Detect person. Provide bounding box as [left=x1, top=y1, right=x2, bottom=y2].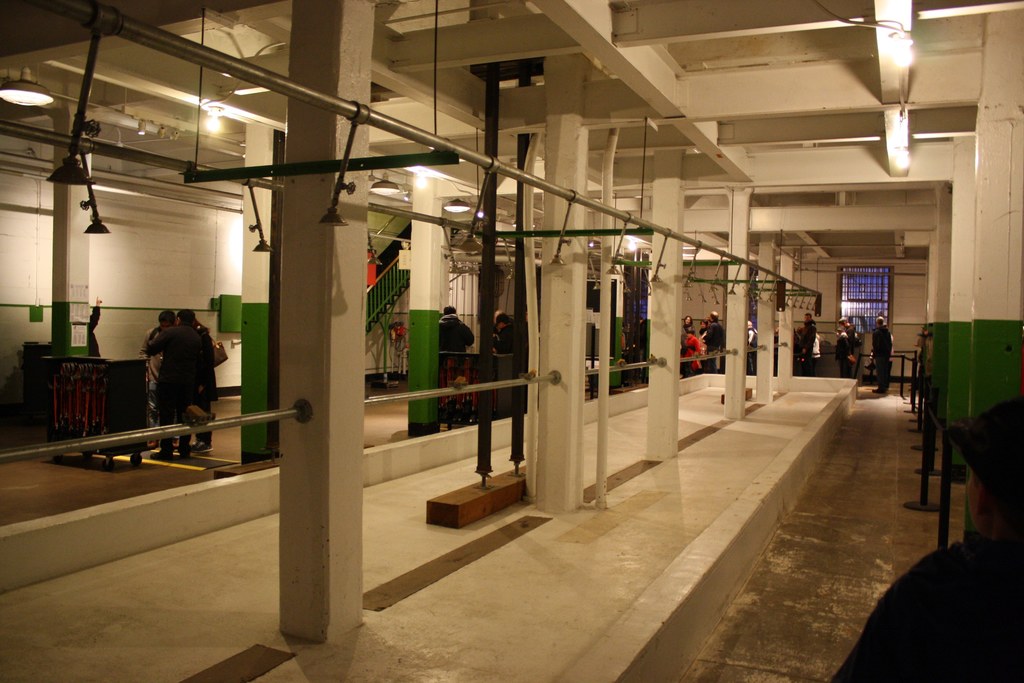
[left=747, top=318, right=760, bottom=373].
